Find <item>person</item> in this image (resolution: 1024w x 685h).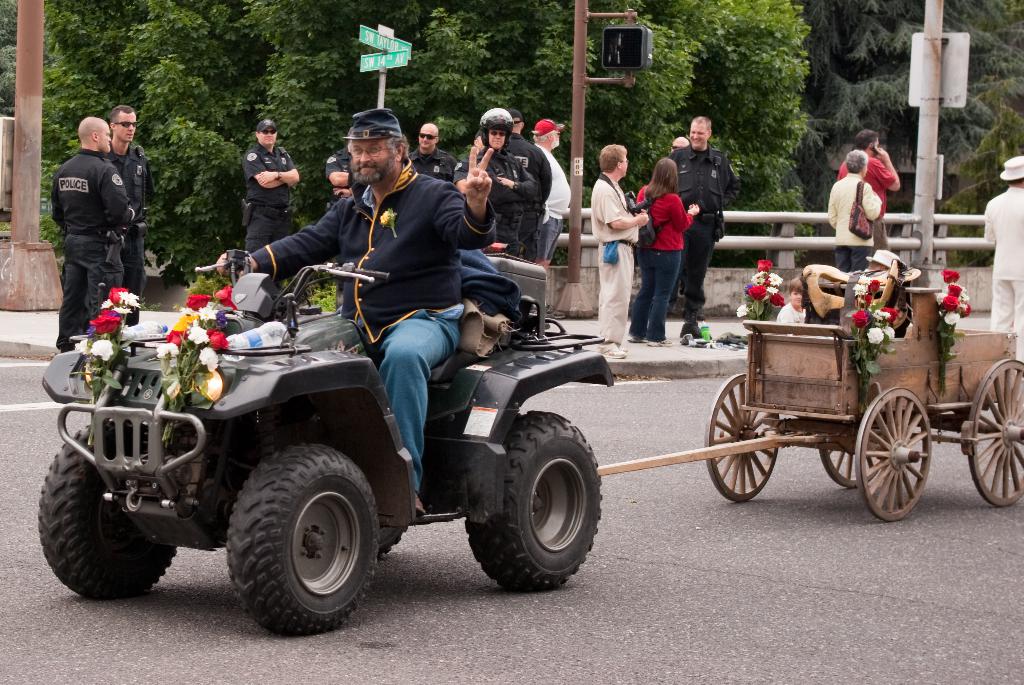
409 120 459 189.
